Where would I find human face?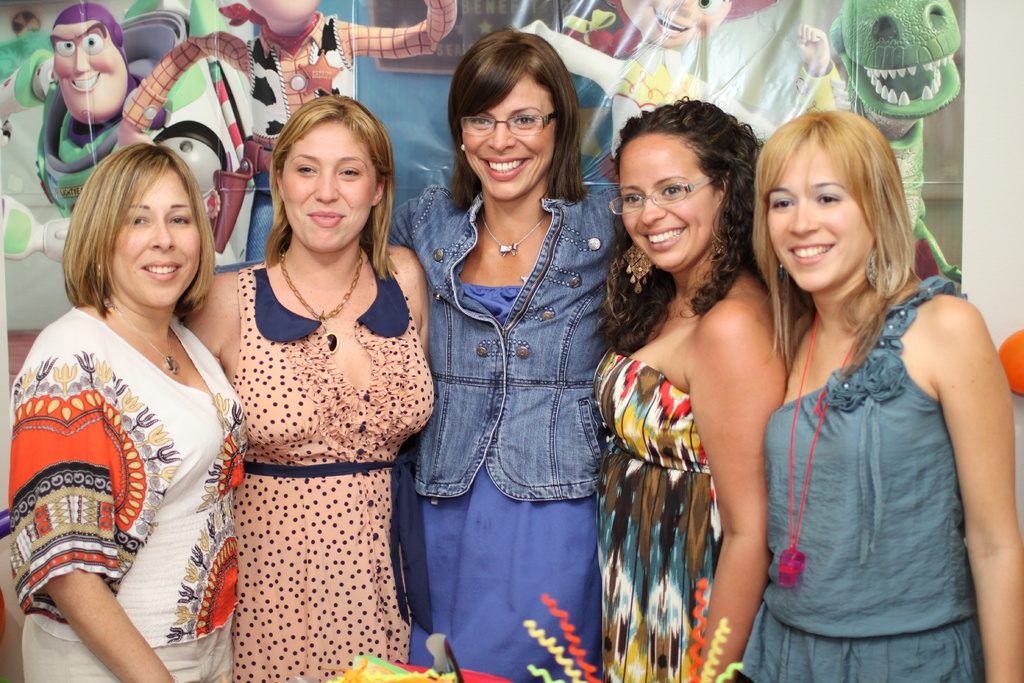
At <box>465,72,556,204</box>.
